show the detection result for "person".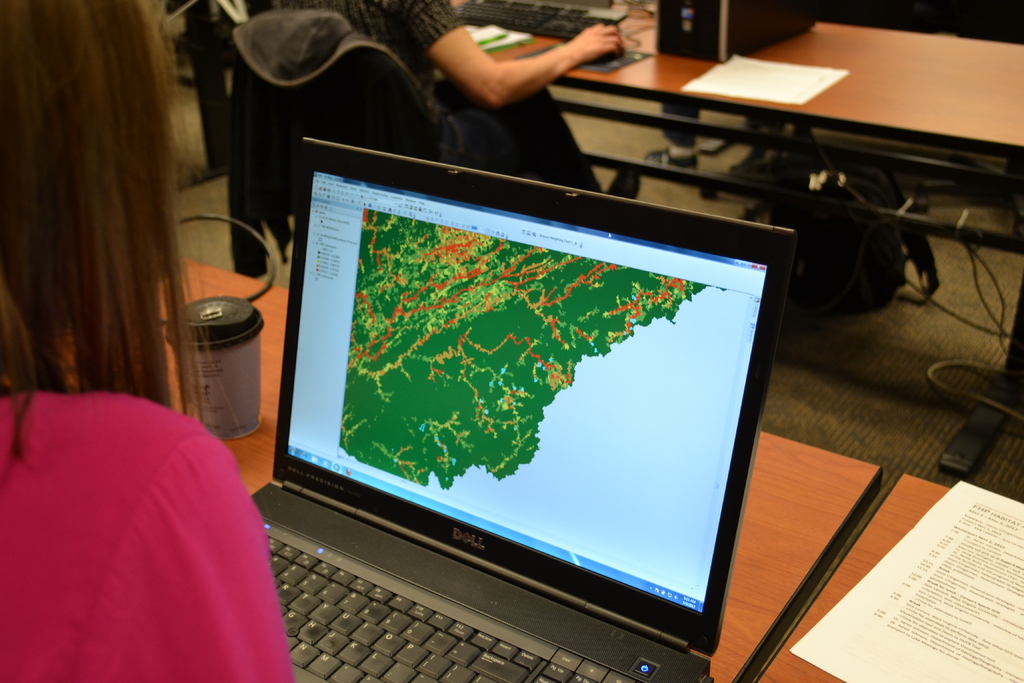
region(0, 0, 292, 682).
